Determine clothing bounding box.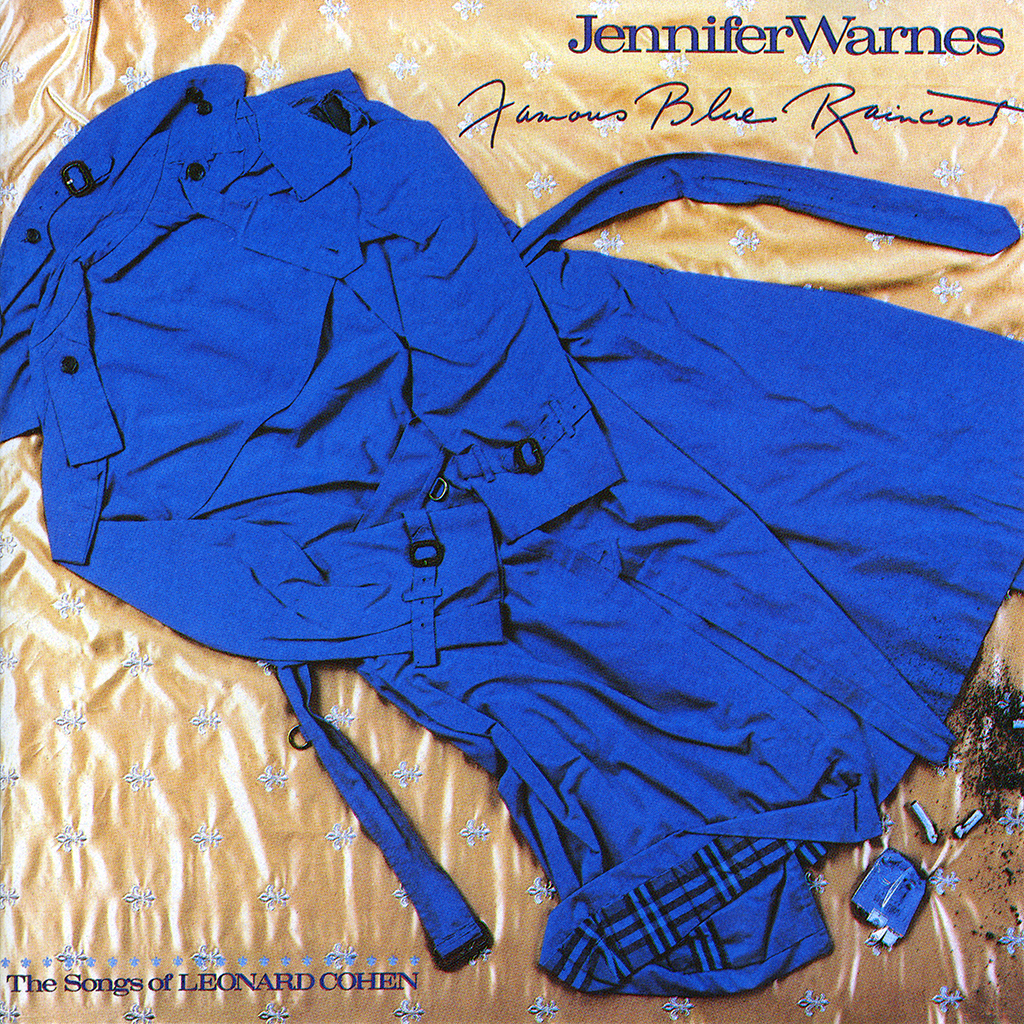
Determined: {"x1": 27, "y1": 60, "x2": 964, "y2": 905}.
